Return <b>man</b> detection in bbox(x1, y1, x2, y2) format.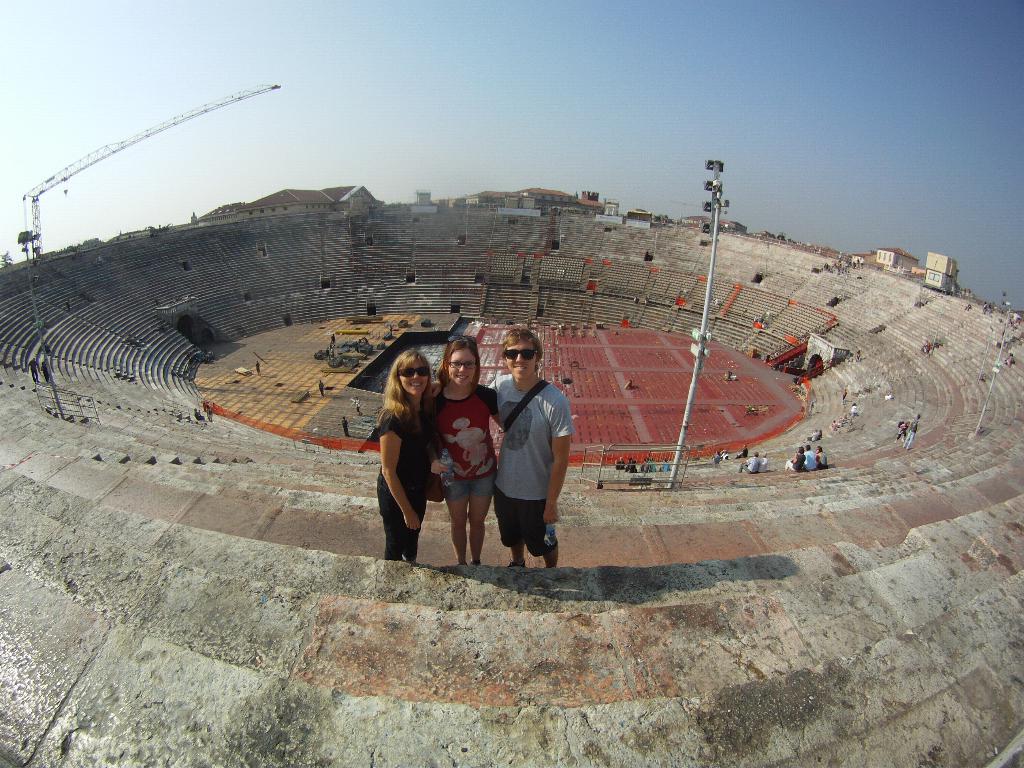
bbox(804, 443, 818, 470).
